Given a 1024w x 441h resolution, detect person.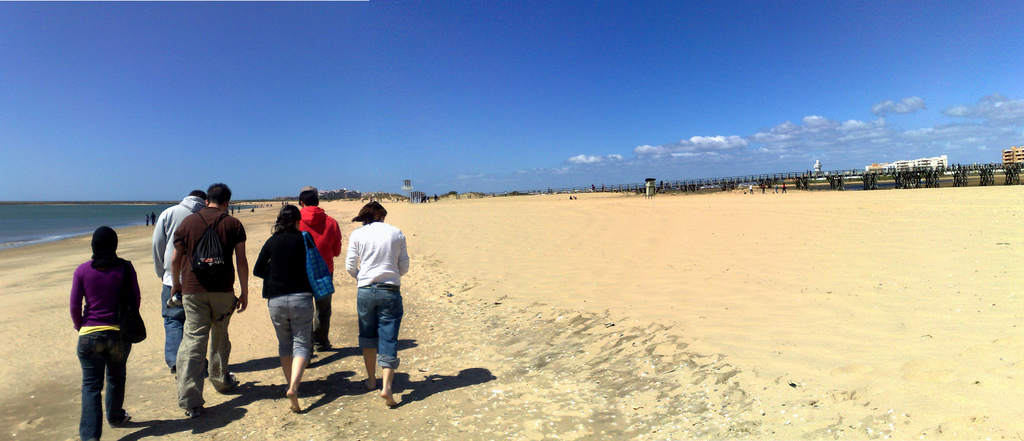
box(772, 184, 778, 190).
